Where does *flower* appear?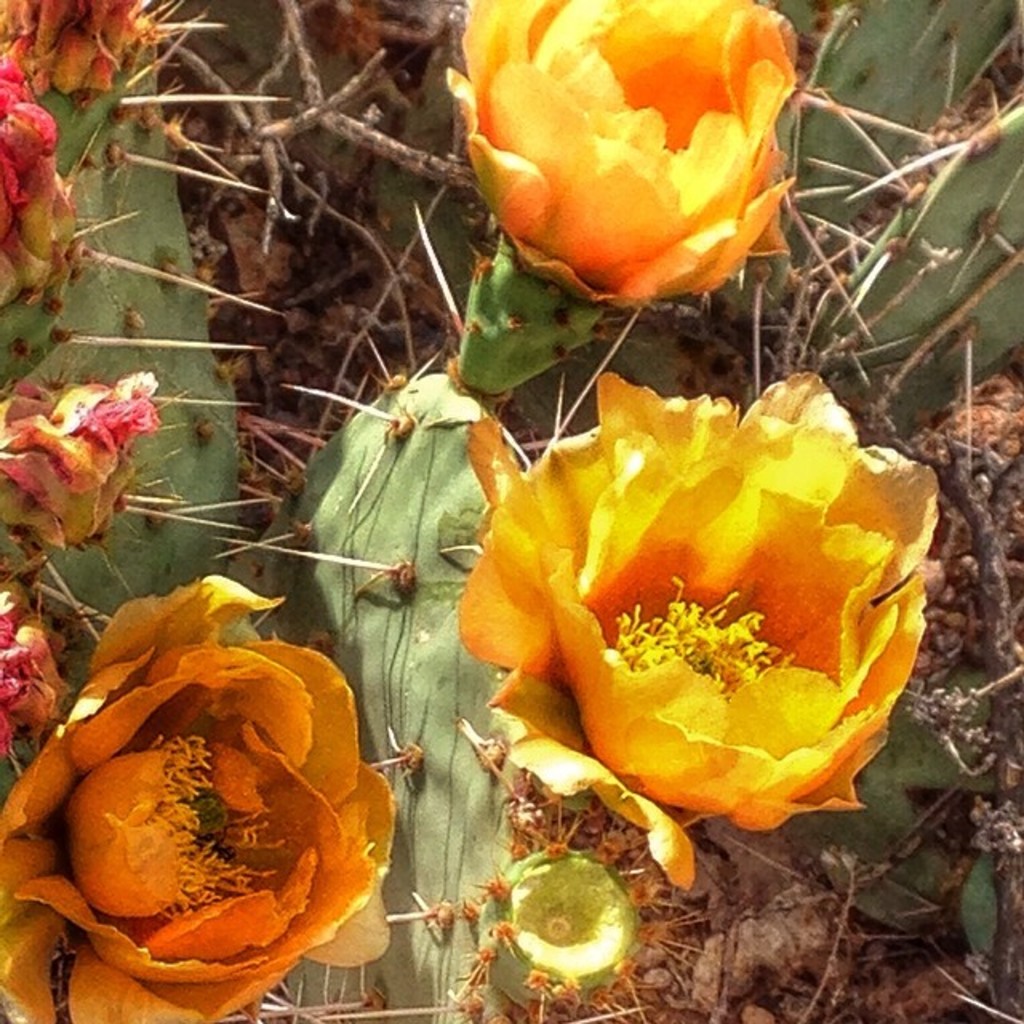
Appears at bbox=(0, 587, 74, 752).
